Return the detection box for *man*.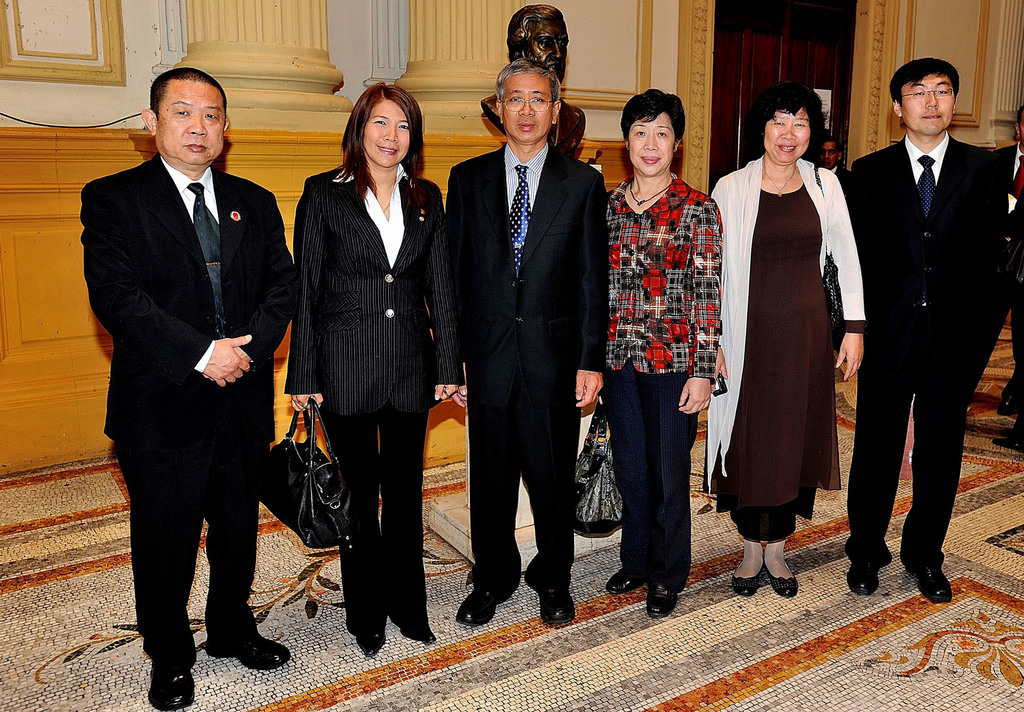
(76, 67, 302, 711).
